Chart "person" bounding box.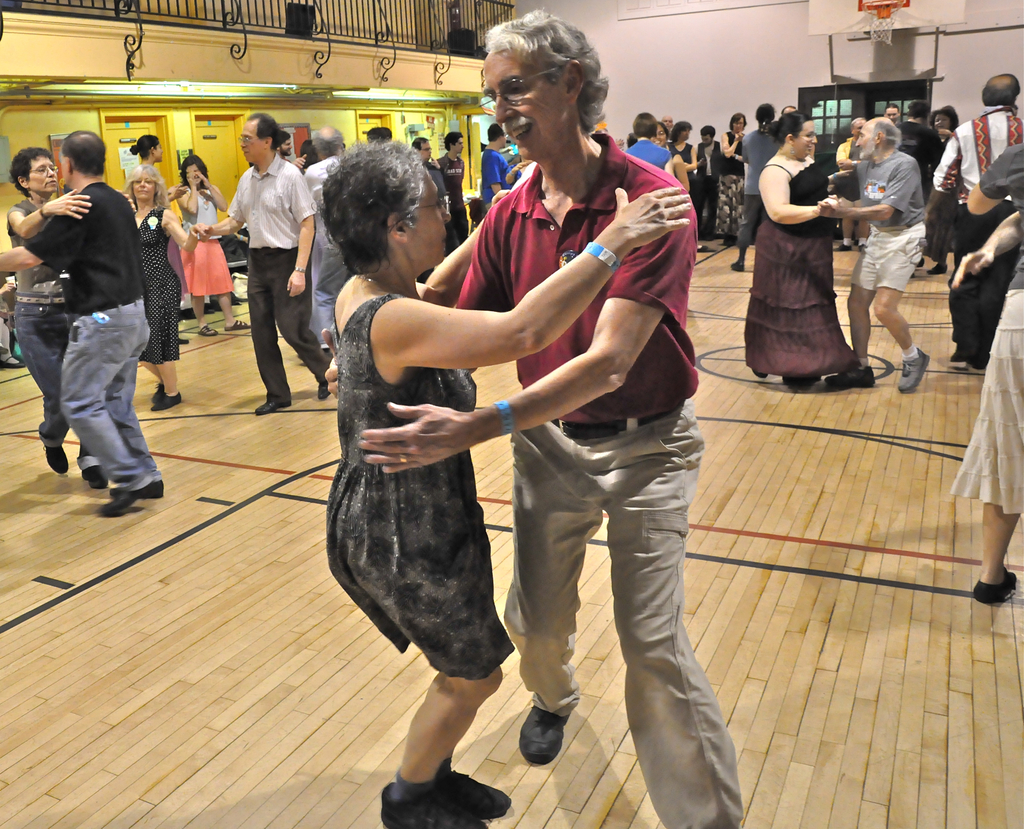
Charted: <bbox>0, 131, 168, 516</bbox>.
